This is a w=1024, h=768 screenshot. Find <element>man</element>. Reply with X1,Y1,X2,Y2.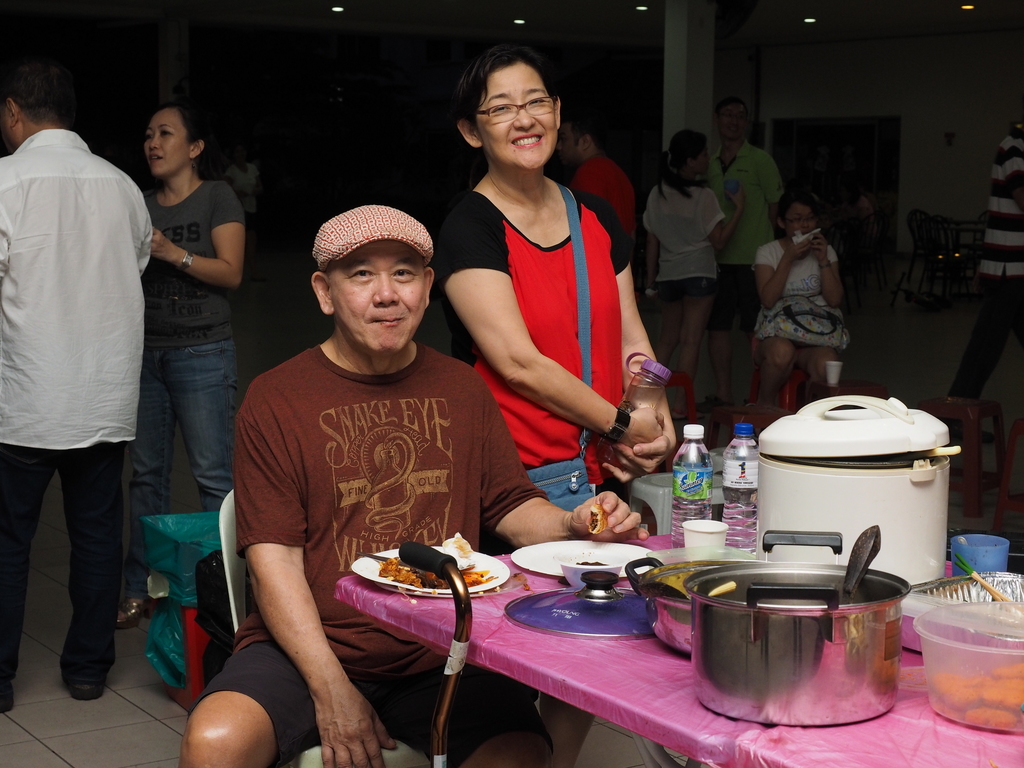
557,109,643,253.
